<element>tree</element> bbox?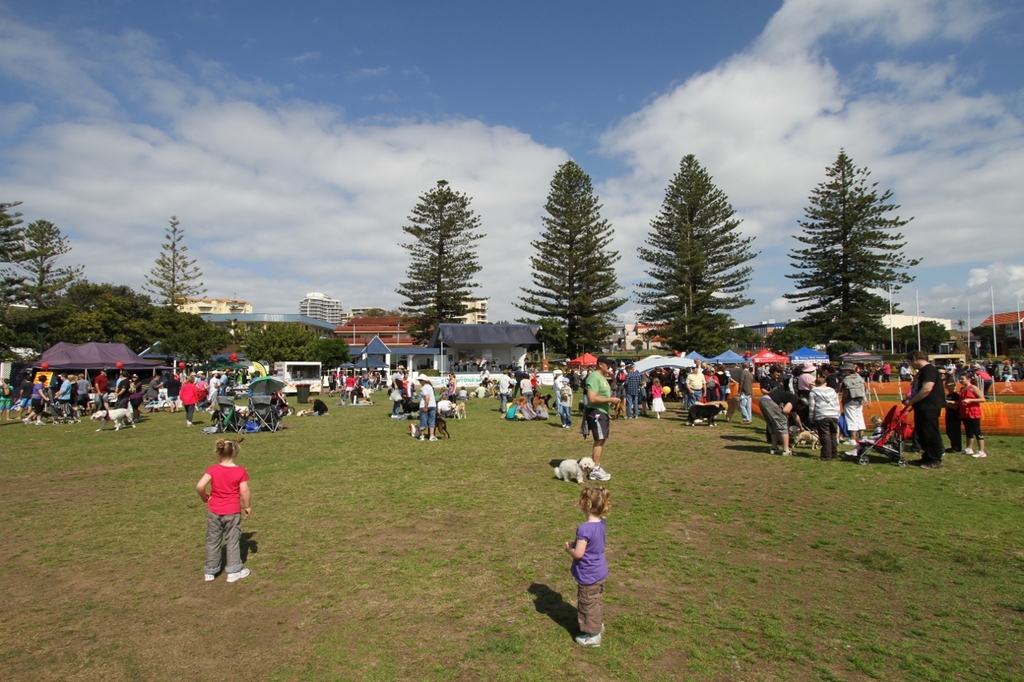
region(505, 158, 626, 357)
